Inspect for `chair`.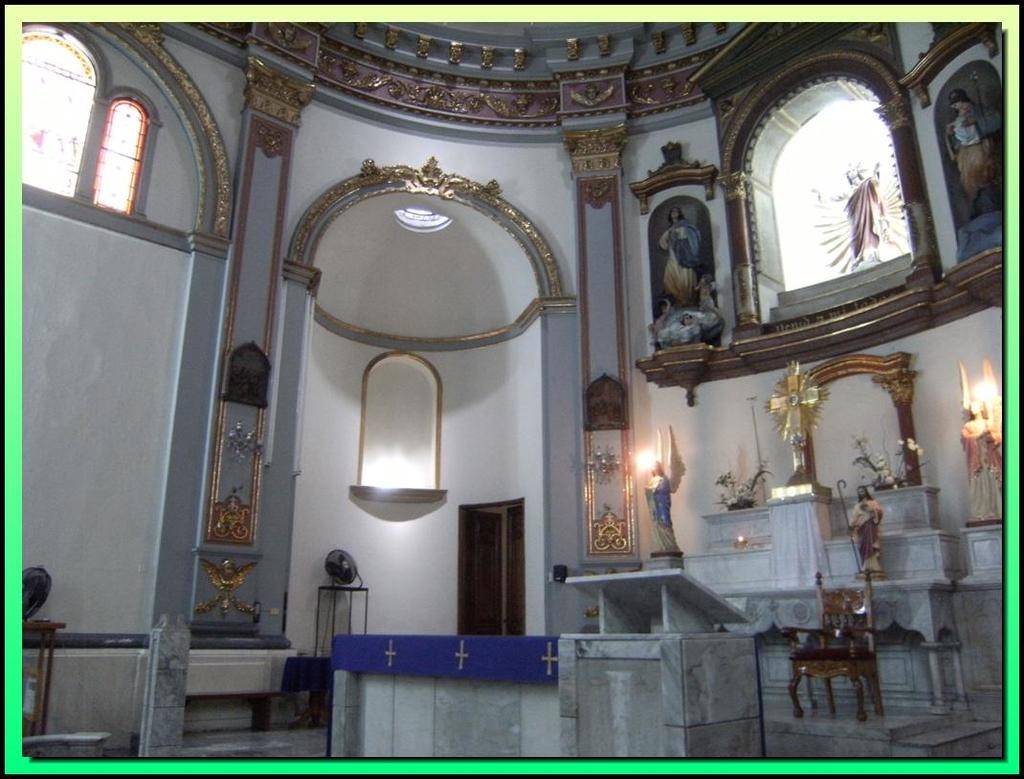
Inspection: x1=799 y1=614 x2=886 y2=735.
